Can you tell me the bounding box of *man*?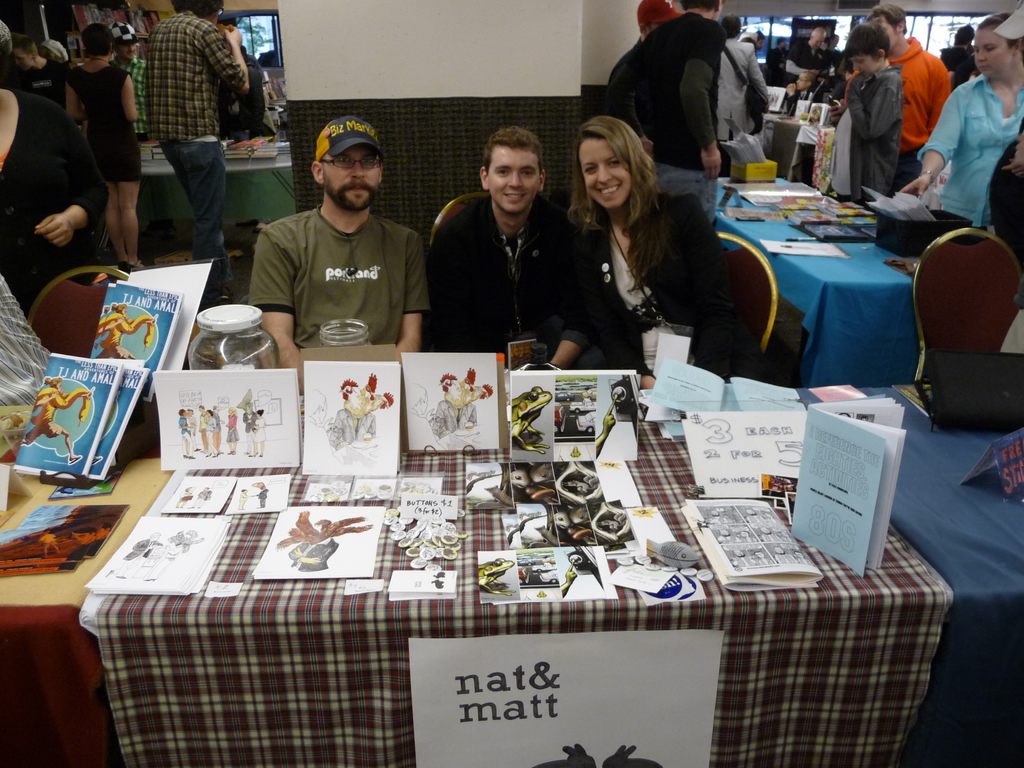
(144,0,251,285).
